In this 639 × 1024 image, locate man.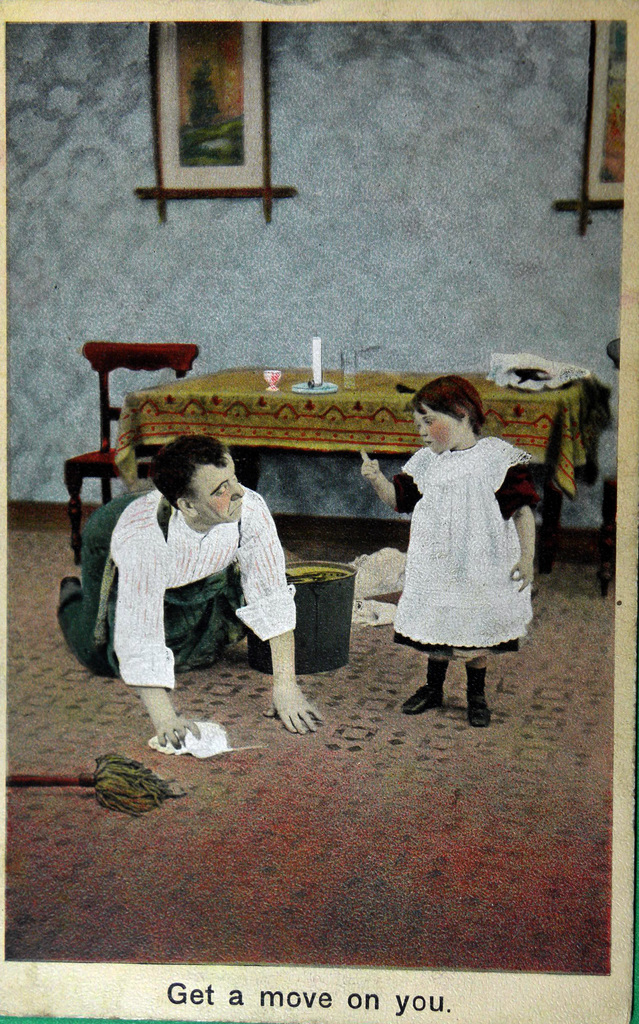
Bounding box: bbox=(59, 435, 325, 749).
